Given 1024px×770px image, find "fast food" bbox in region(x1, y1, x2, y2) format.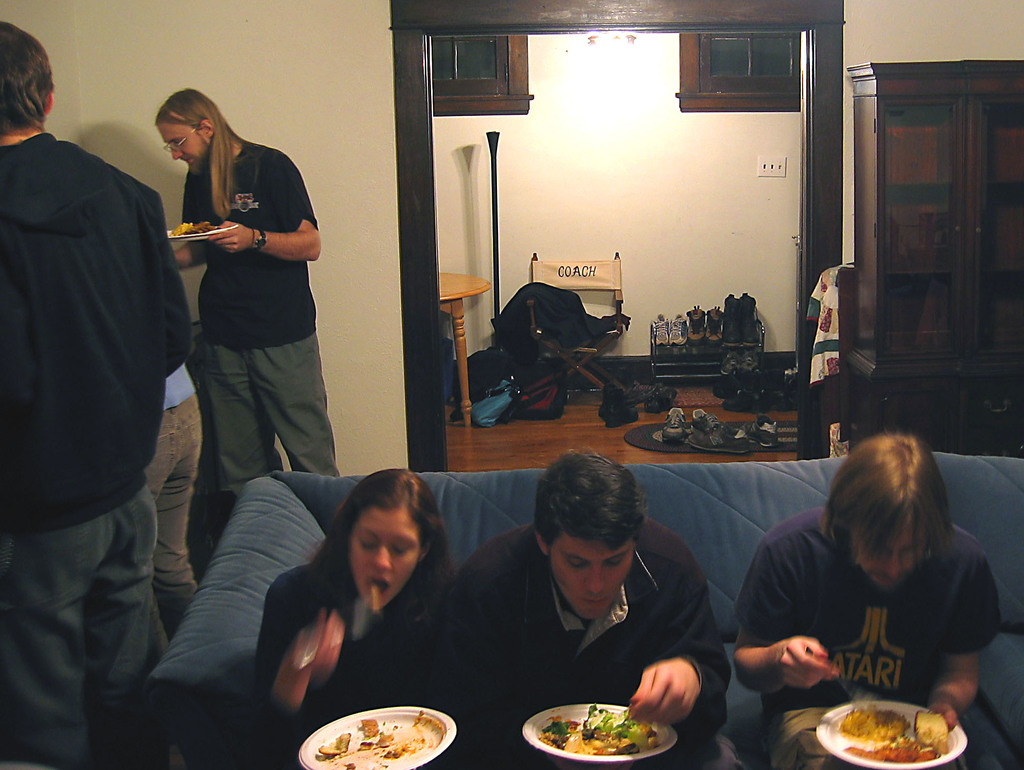
region(538, 702, 674, 760).
